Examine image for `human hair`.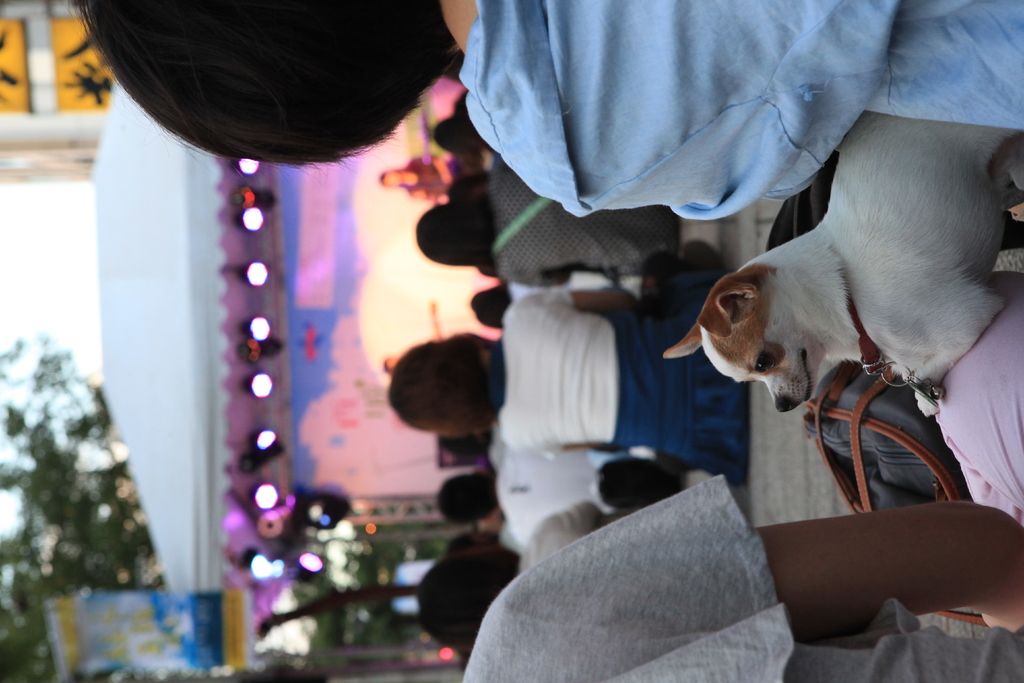
Examination result: <bbox>437, 475, 497, 525</bbox>.
